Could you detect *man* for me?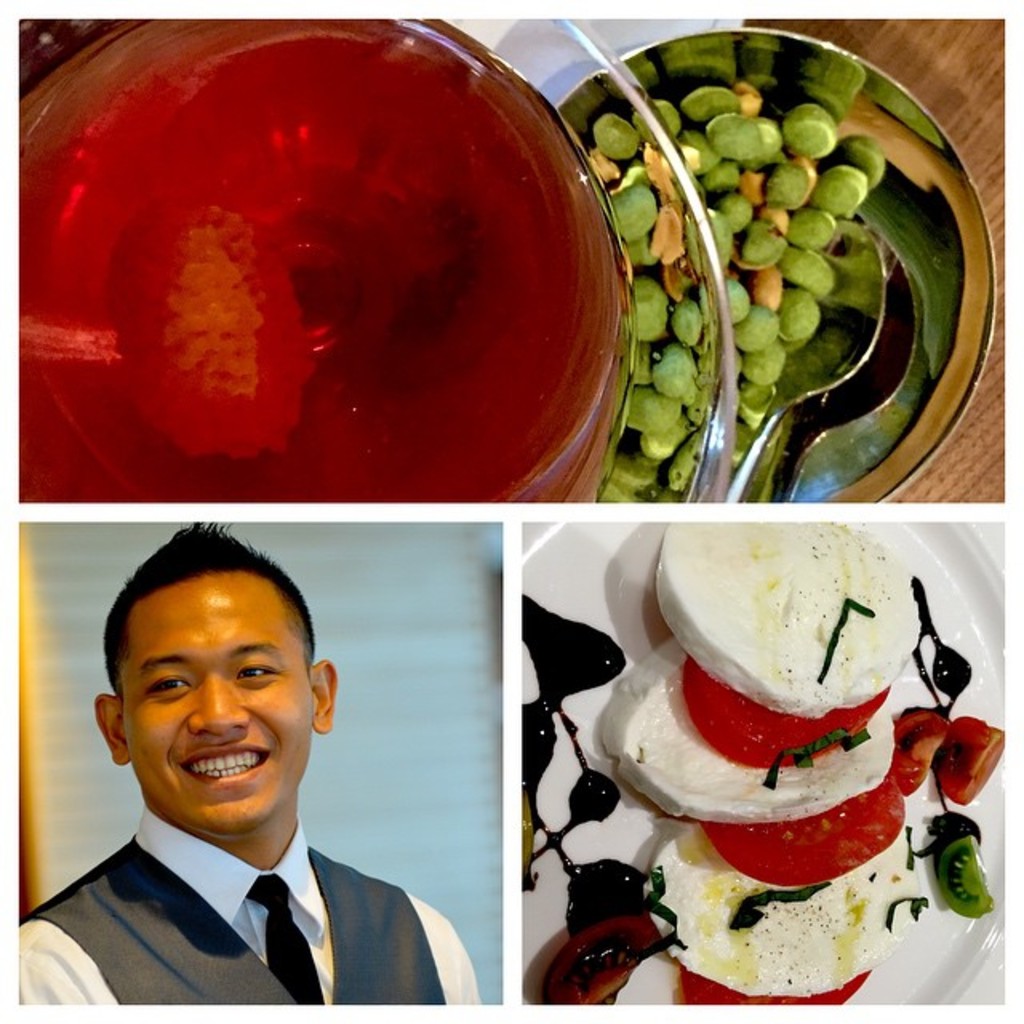
Detection result: [left=16, top=539, right=512, bottom=1023].
